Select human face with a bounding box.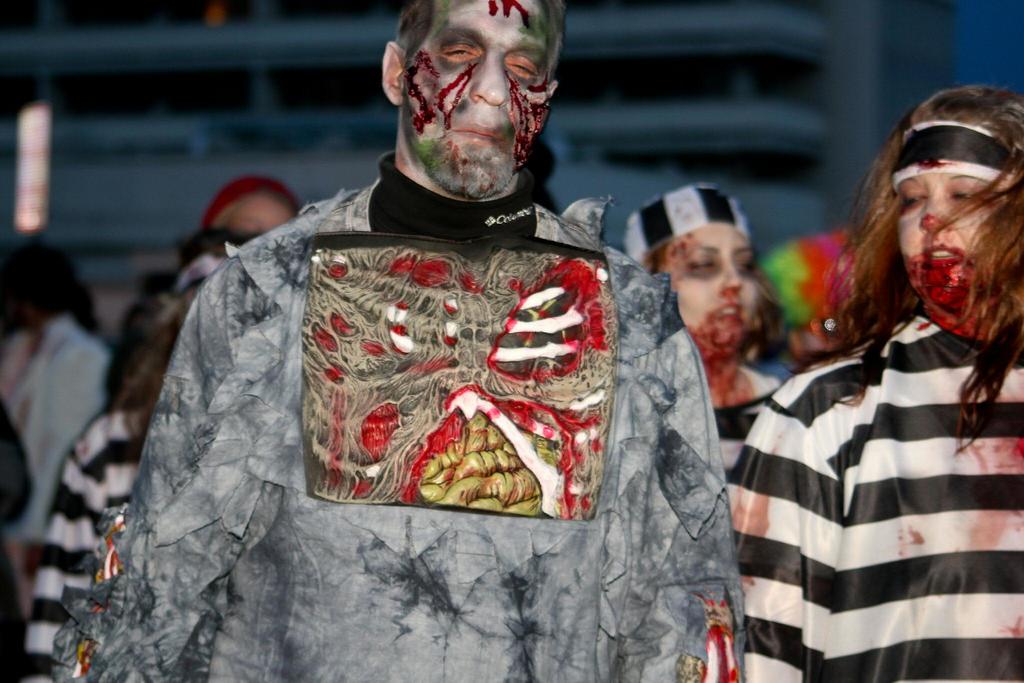
rect(394, 0, 548, 195).
